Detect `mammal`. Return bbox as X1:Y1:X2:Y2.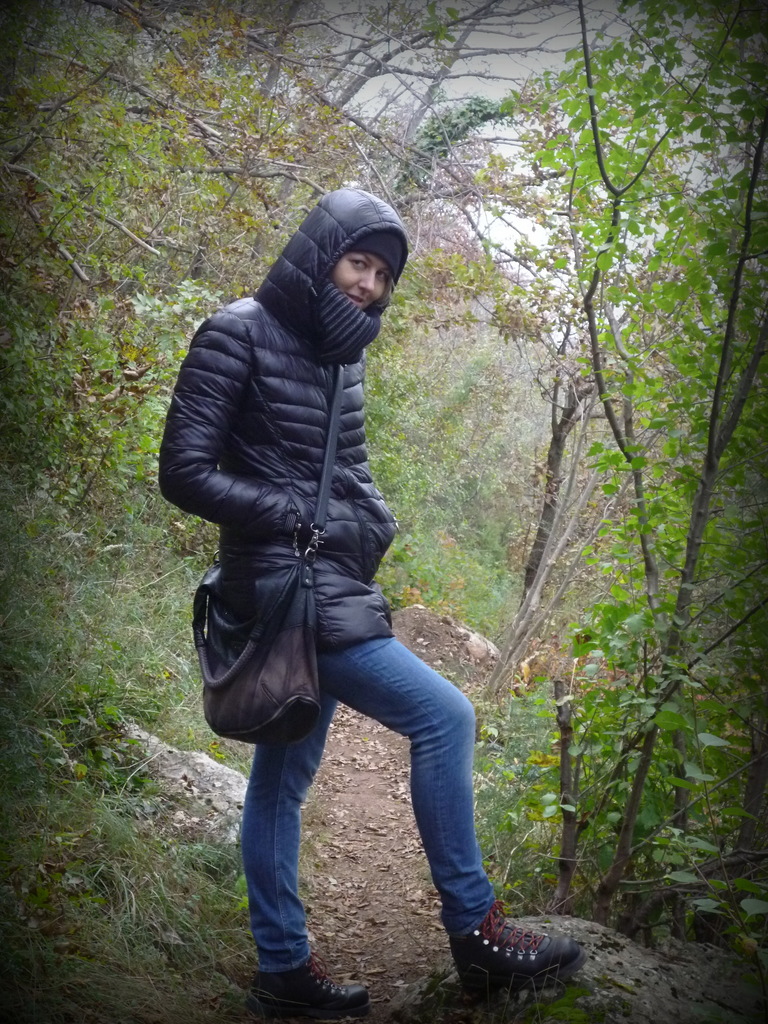
156:186:558:1001.
